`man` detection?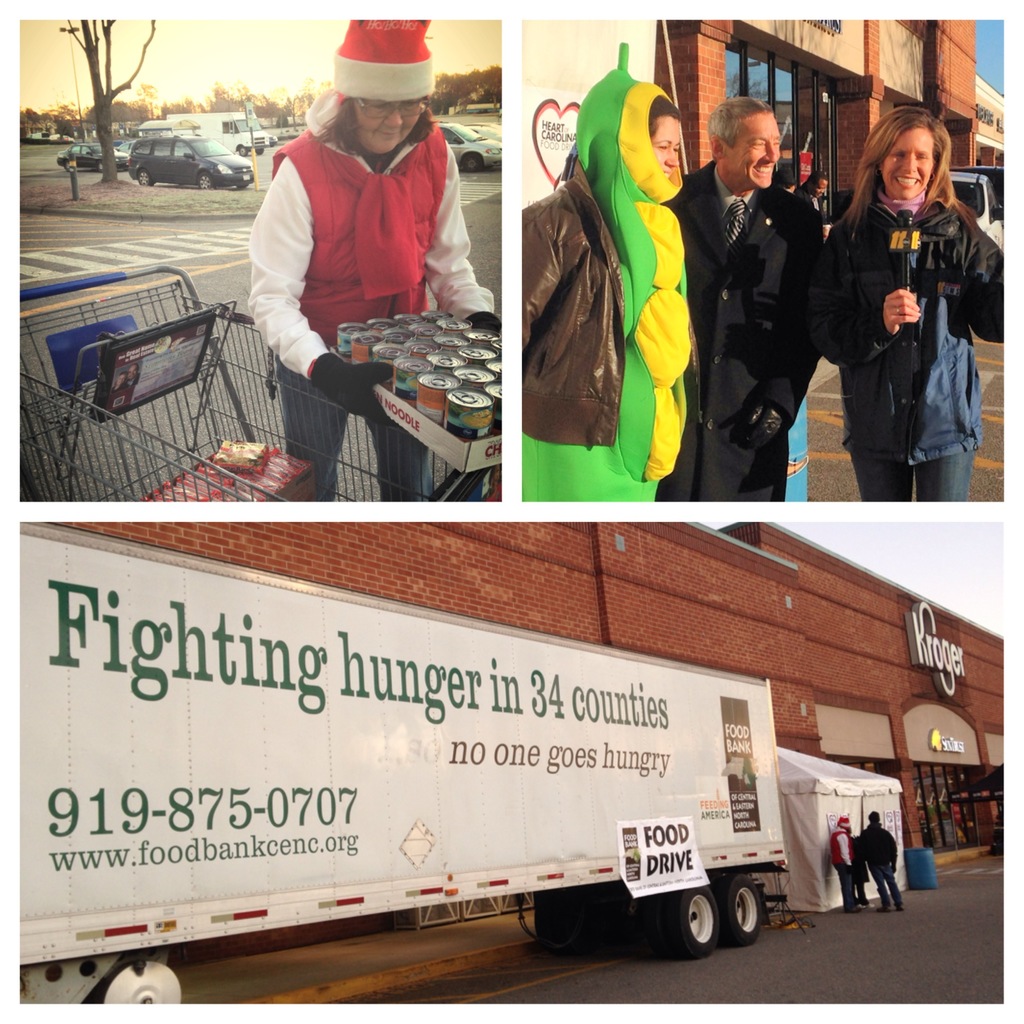
652:95:824:503
